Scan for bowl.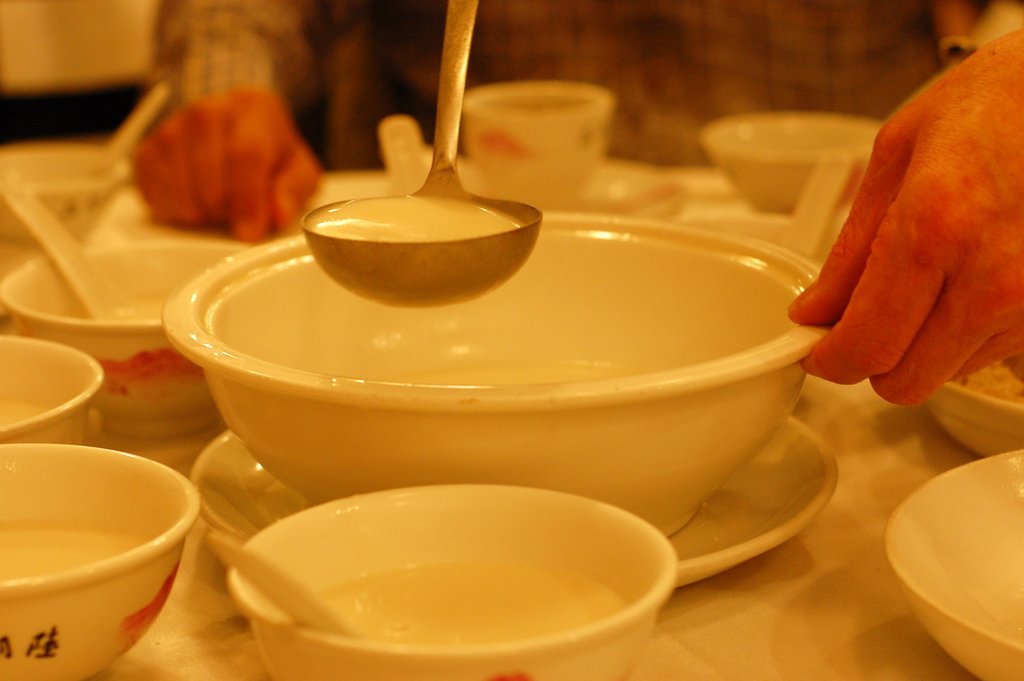
Scan result: left=164, top=214, right=824, bottom=541.
